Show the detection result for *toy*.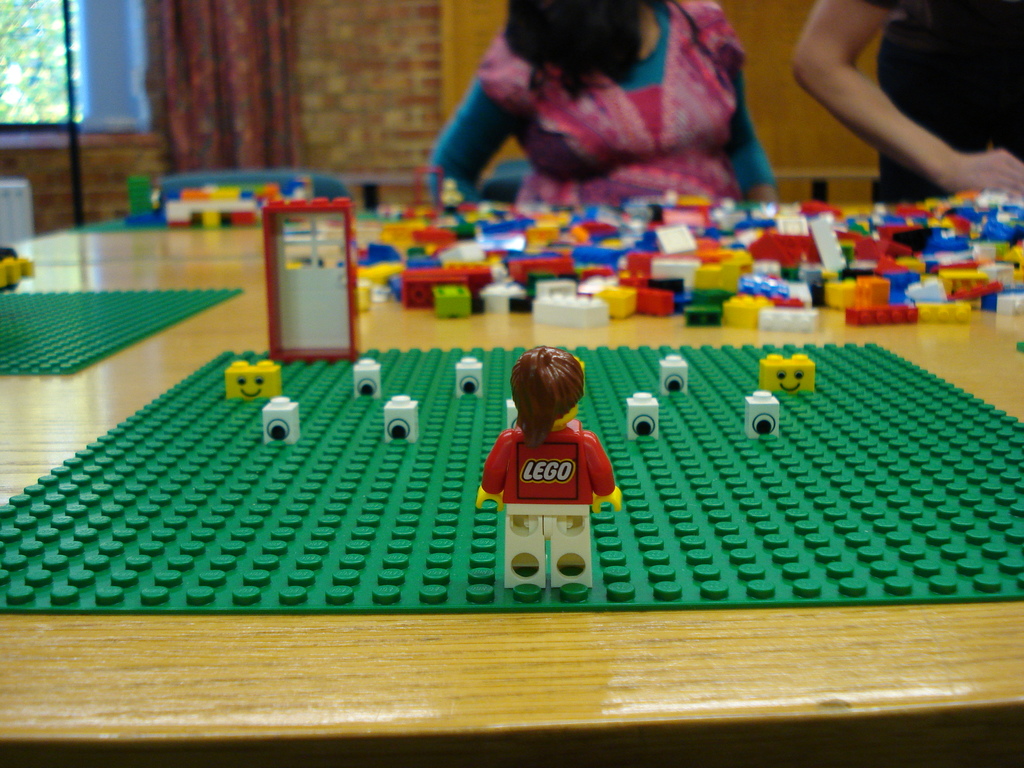
(624, 392, 660, 443).
